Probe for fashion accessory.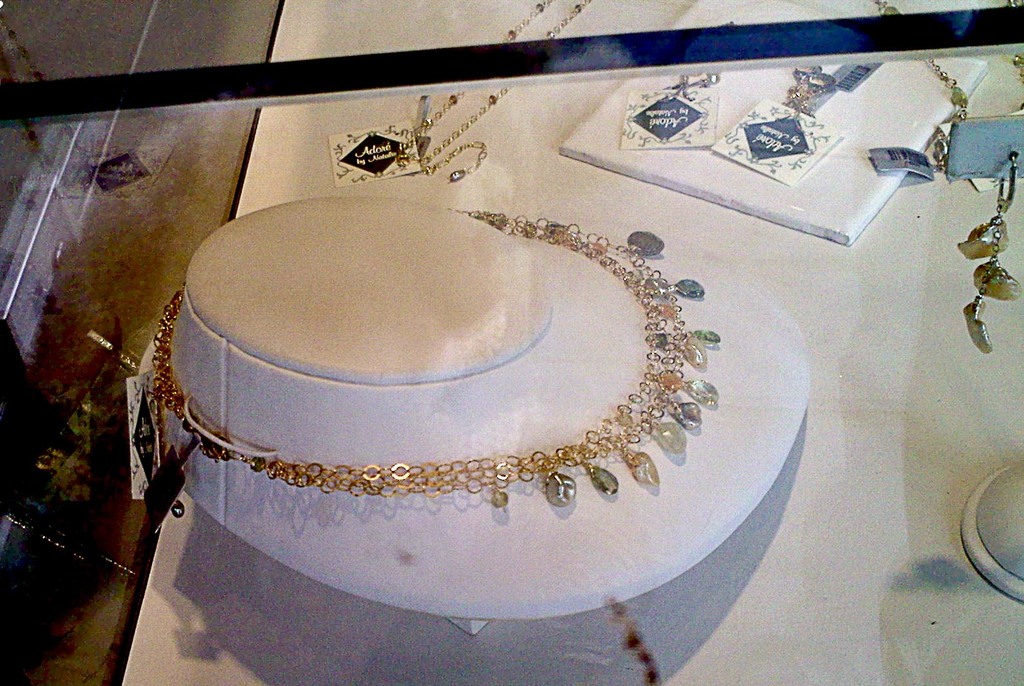
Probe result: <box>955,152,1021,354</box>.
